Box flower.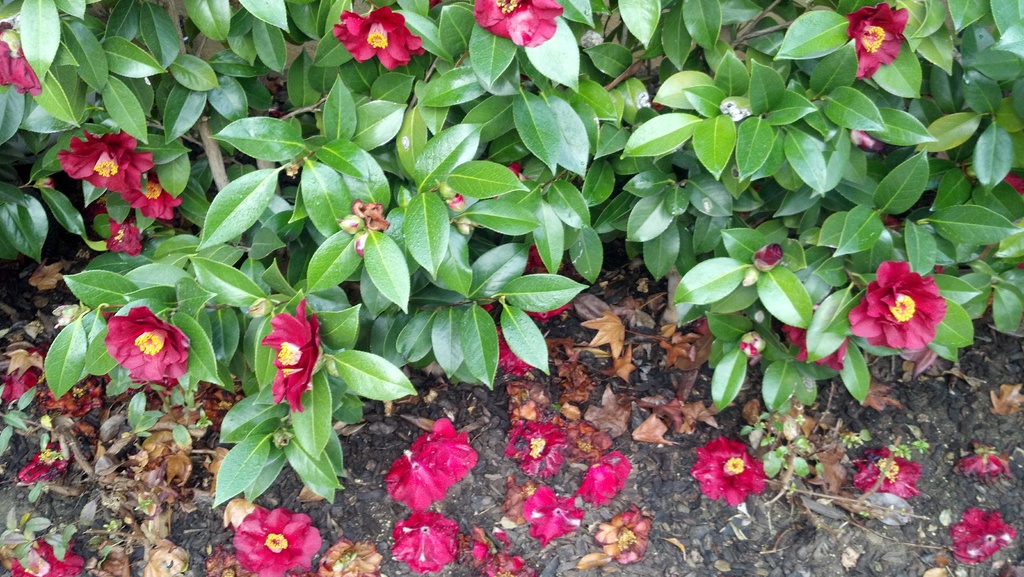
x1=61, y1=119, x2=155, y2=202.
